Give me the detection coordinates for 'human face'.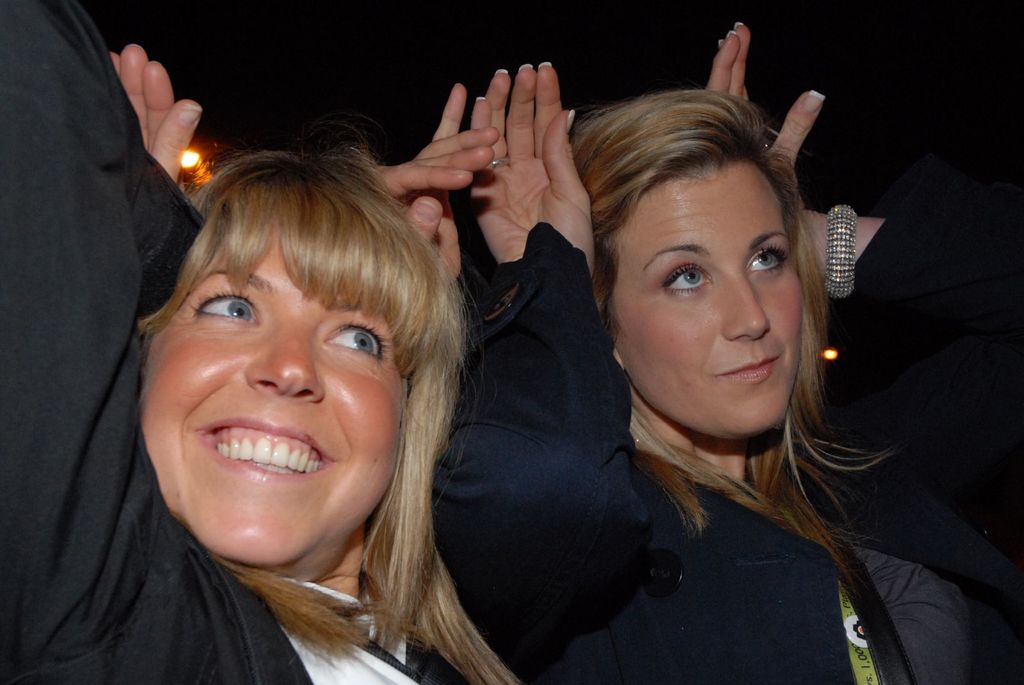
(153,232,405,560).
